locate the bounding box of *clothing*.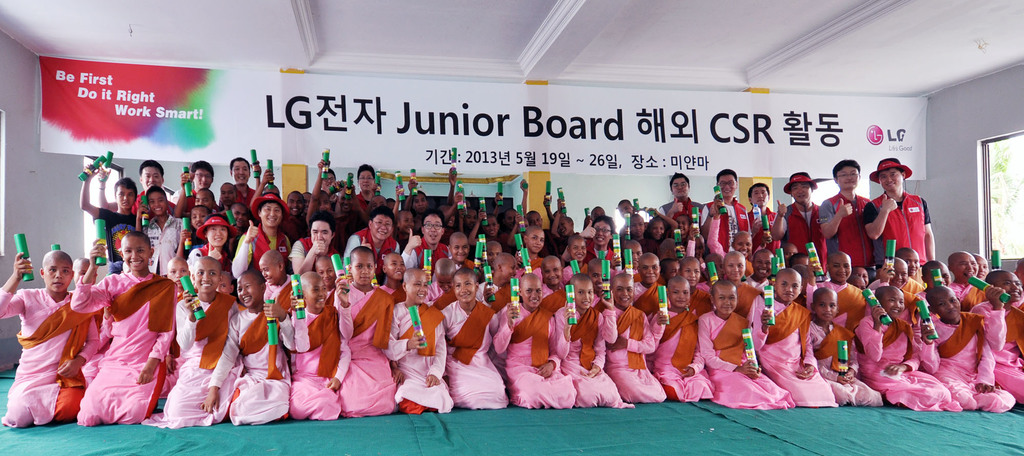
Bounding box: BBox(438, 293, 501, 408).
